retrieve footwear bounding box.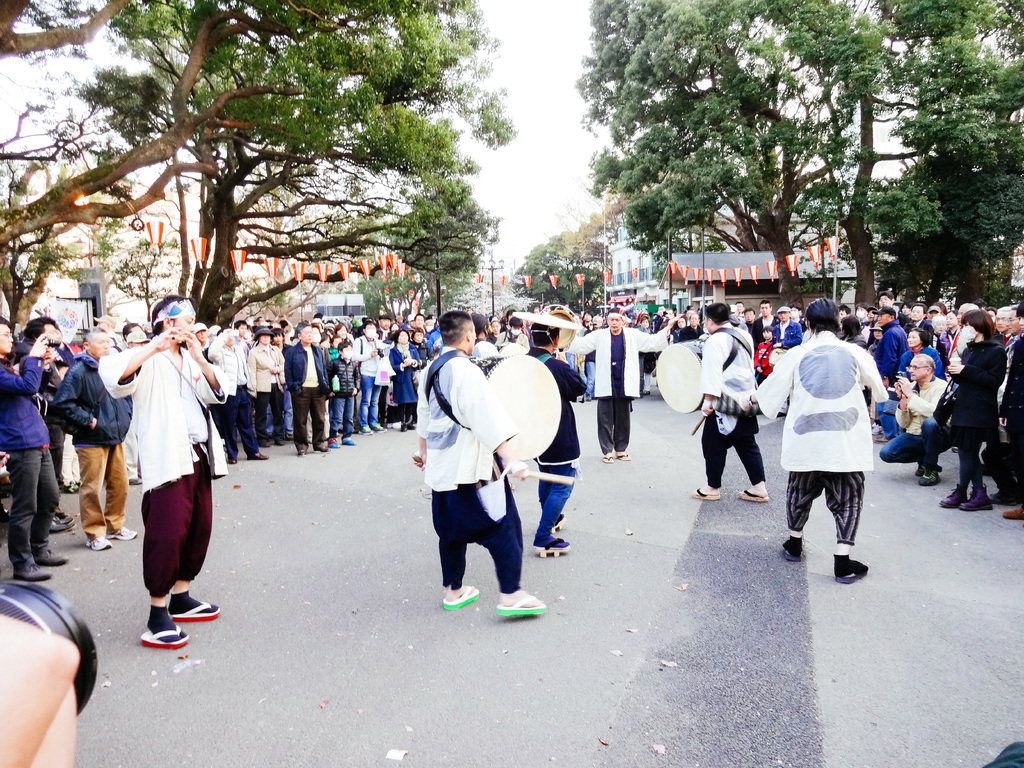
Bounding box: <box>86,532,112,553</box>.
